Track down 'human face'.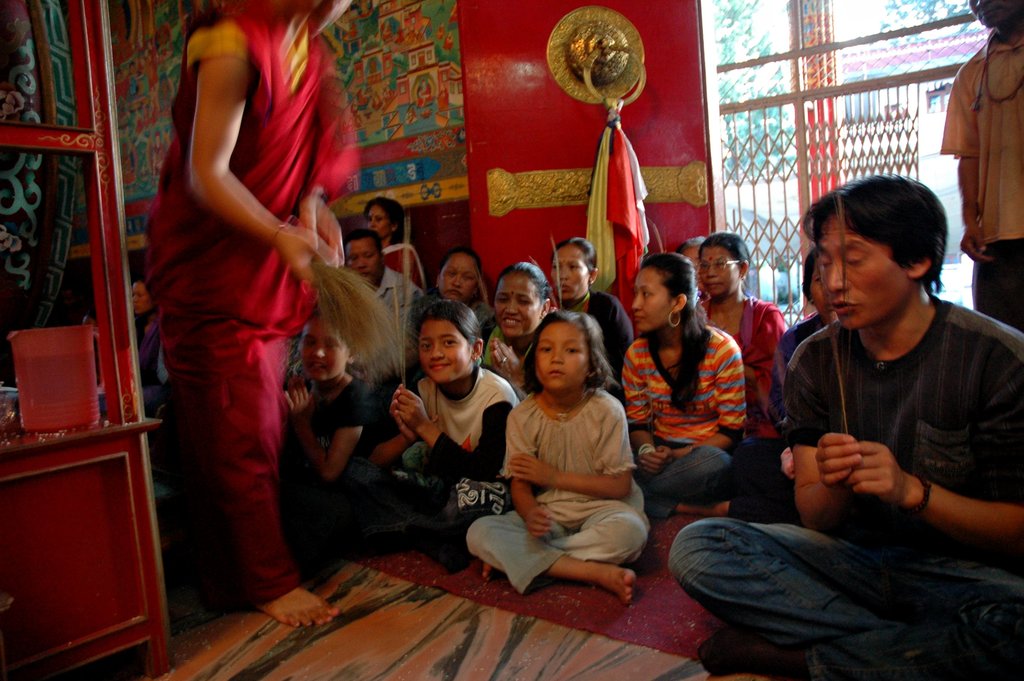
Tracked to 528, 318, 592, 399.
